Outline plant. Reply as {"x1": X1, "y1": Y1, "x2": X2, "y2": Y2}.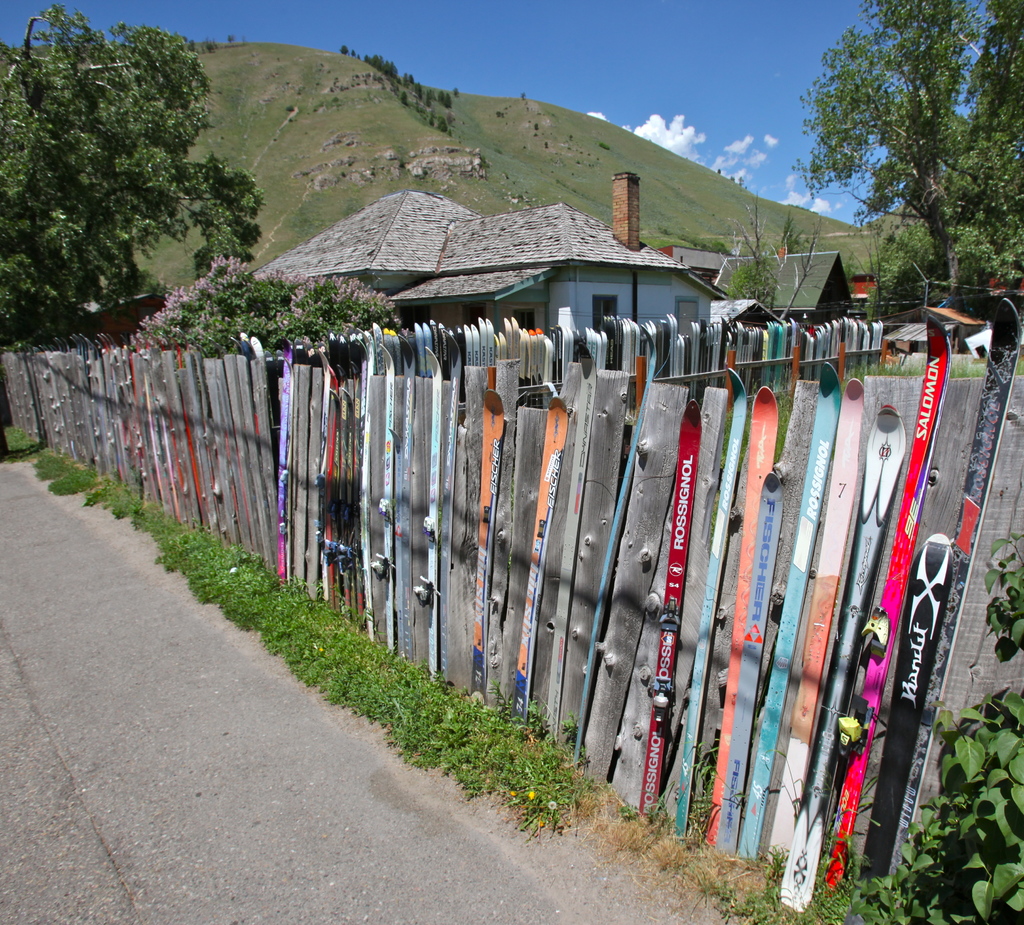
{"x1": 0, "y1": 415, "x2": 35, "y2": 460}.
